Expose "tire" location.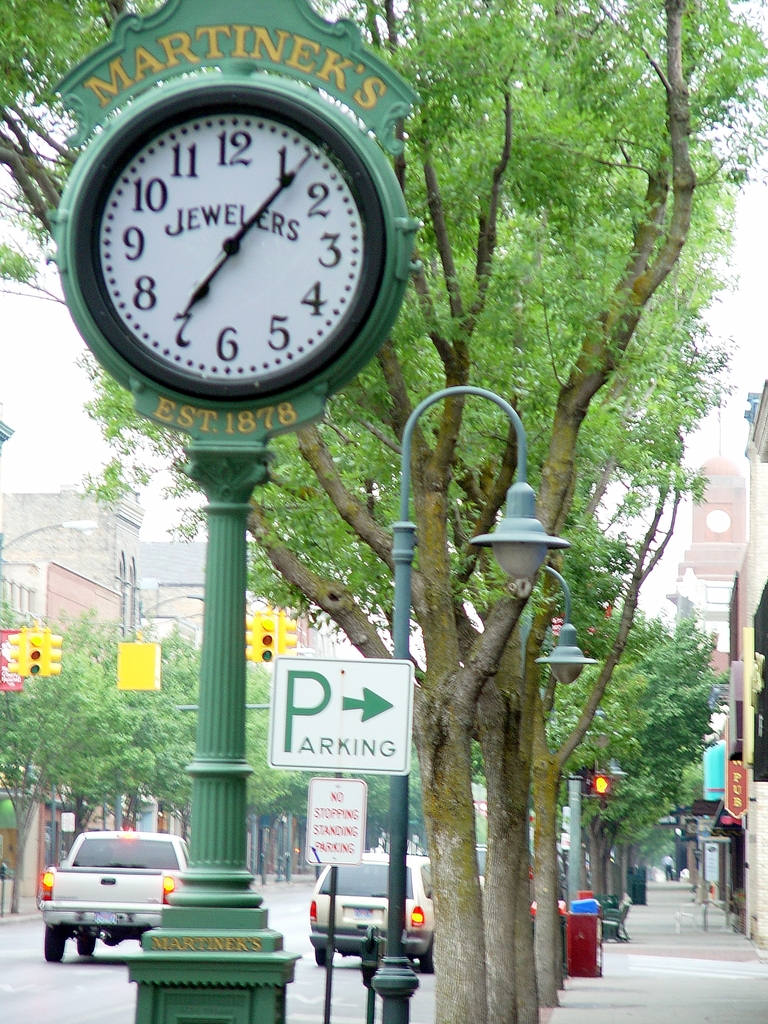
Exposed at bbox(76, 938, 95, 954).
